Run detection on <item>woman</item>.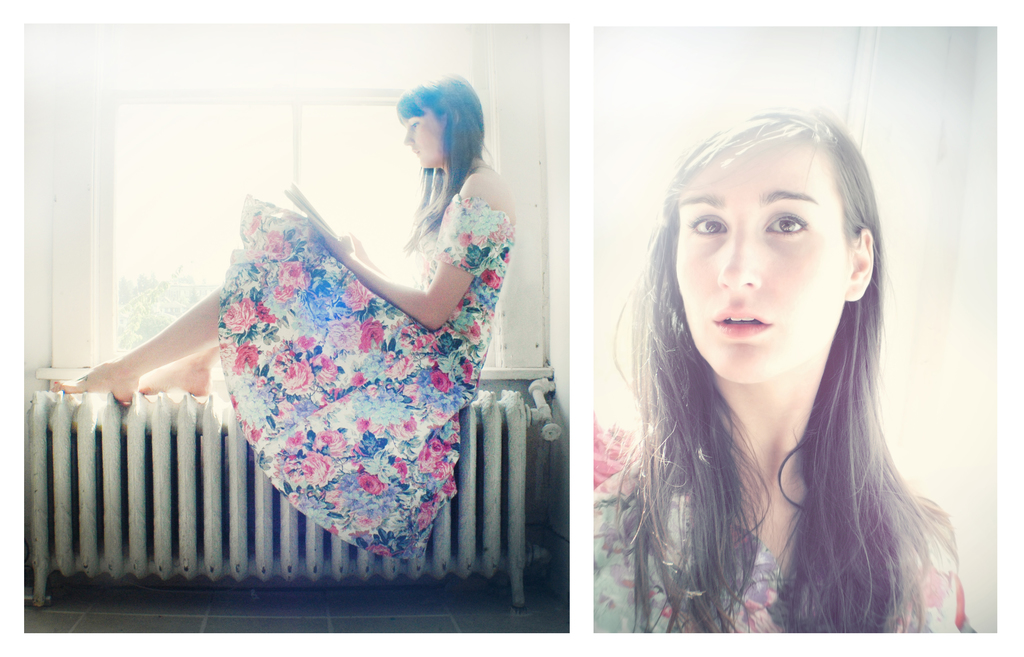
Result: box=[568, 97, 968, 656].
